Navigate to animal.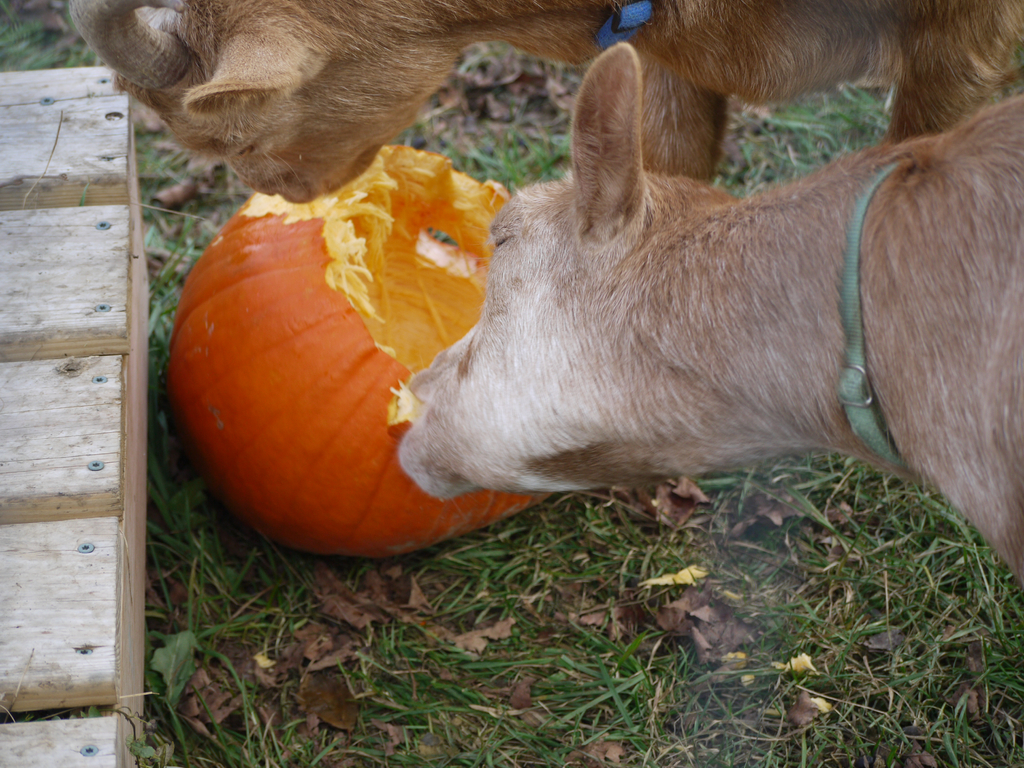
Navigation target: (68,0,1023,206).
